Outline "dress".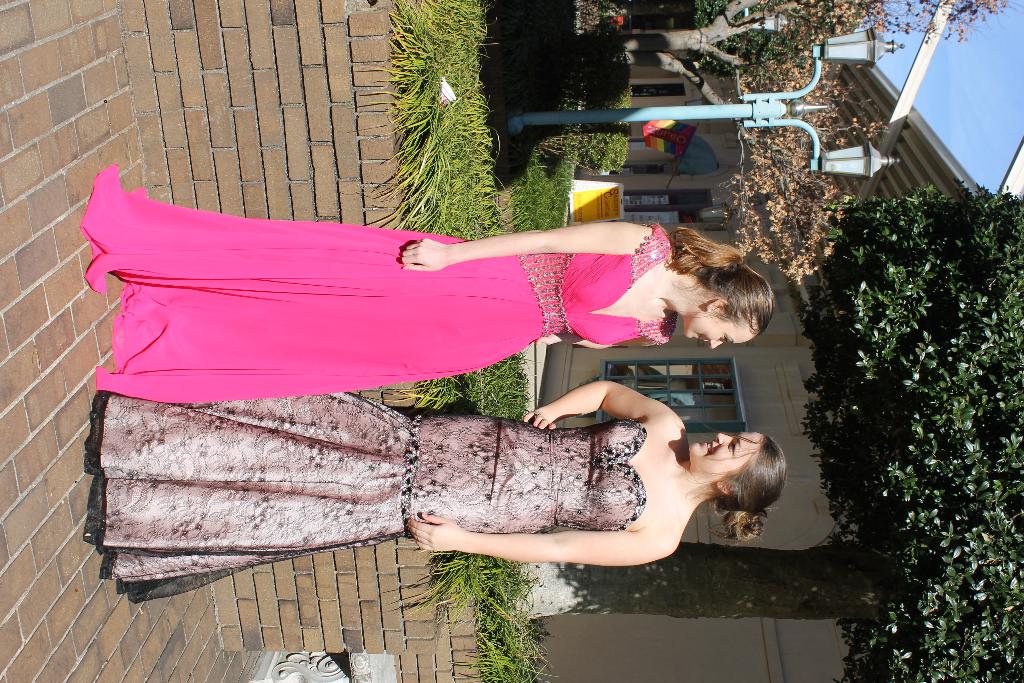
Outline: pyautogui.locateOnScreen(94, 388, 645, 607).
